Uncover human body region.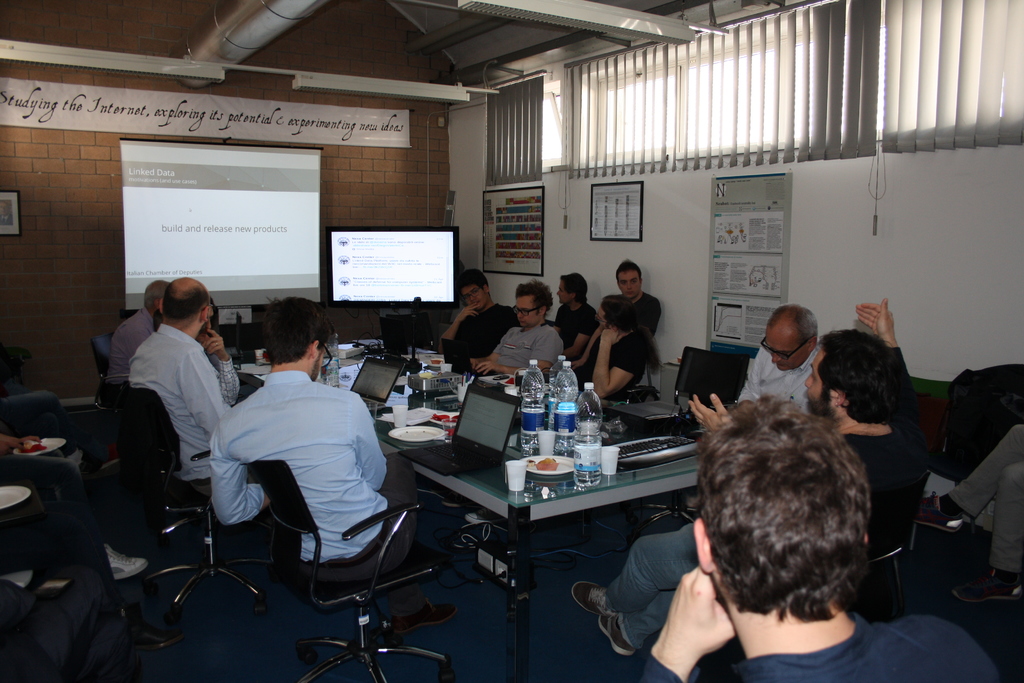
Uncovered: BBox(435, 301, 515, 363).
